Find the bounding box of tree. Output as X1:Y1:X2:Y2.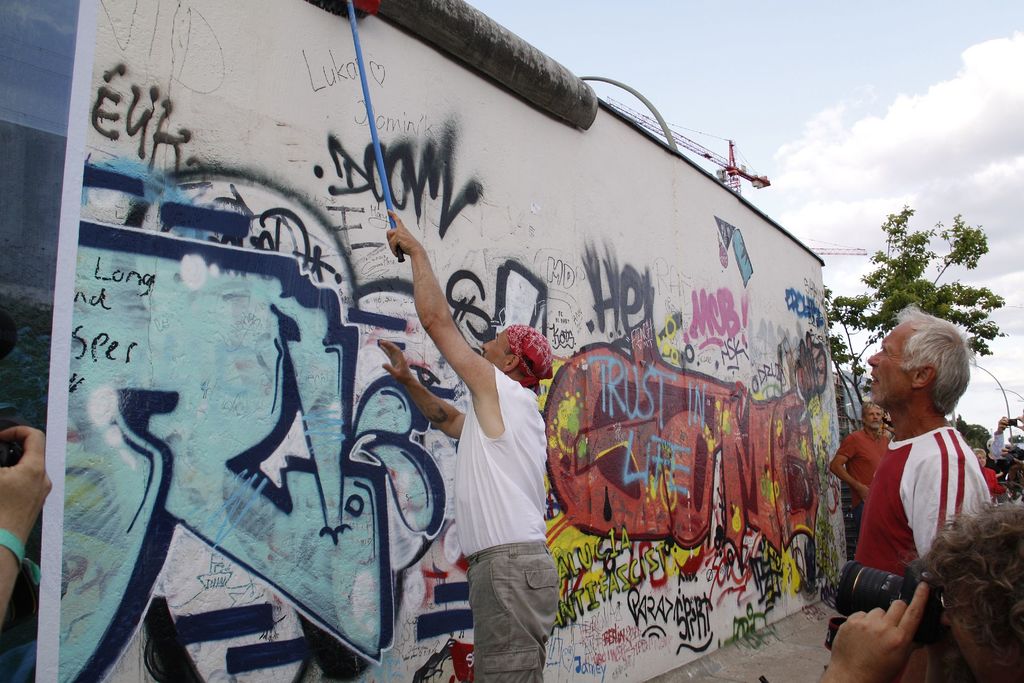
806:201:1009:454.
